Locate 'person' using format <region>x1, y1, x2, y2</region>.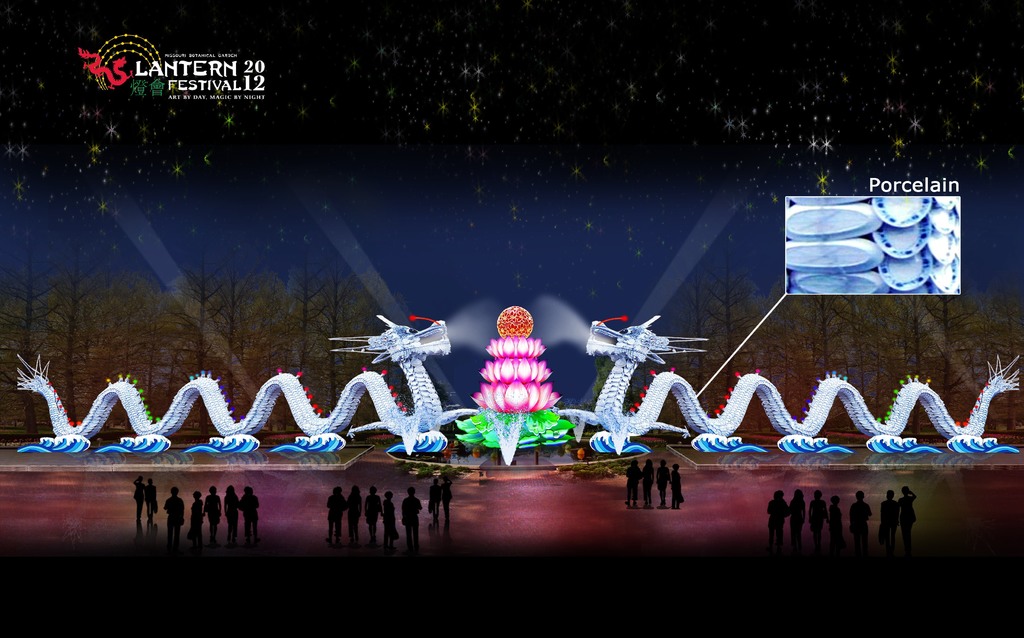
<region>203, 487, 225, 550</region>.
